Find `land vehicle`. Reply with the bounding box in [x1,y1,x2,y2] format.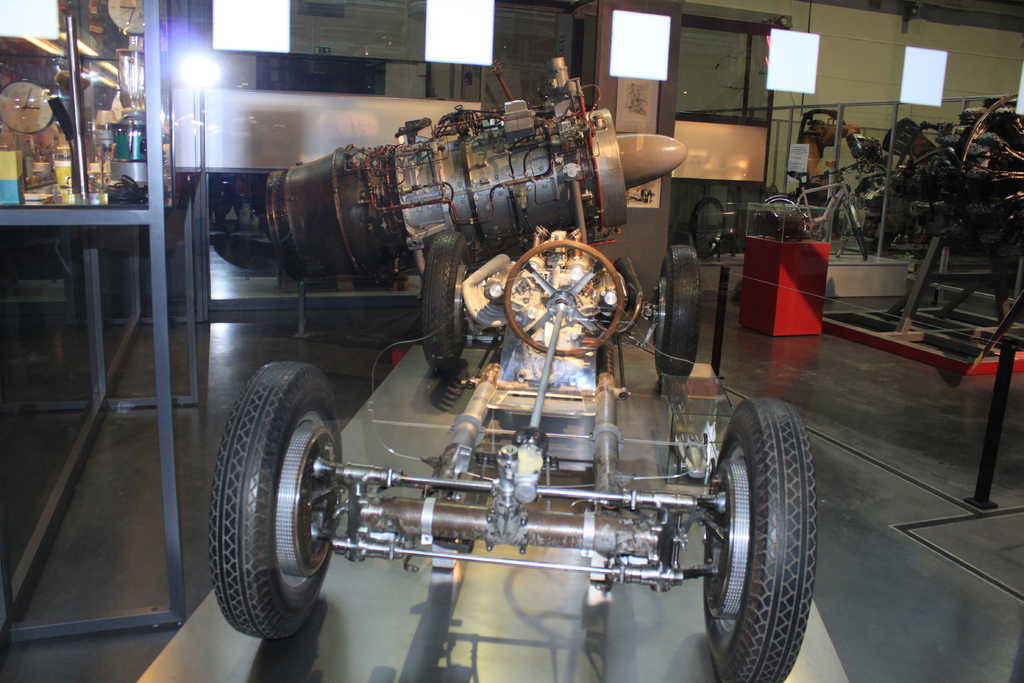
[750,158,874,256].
